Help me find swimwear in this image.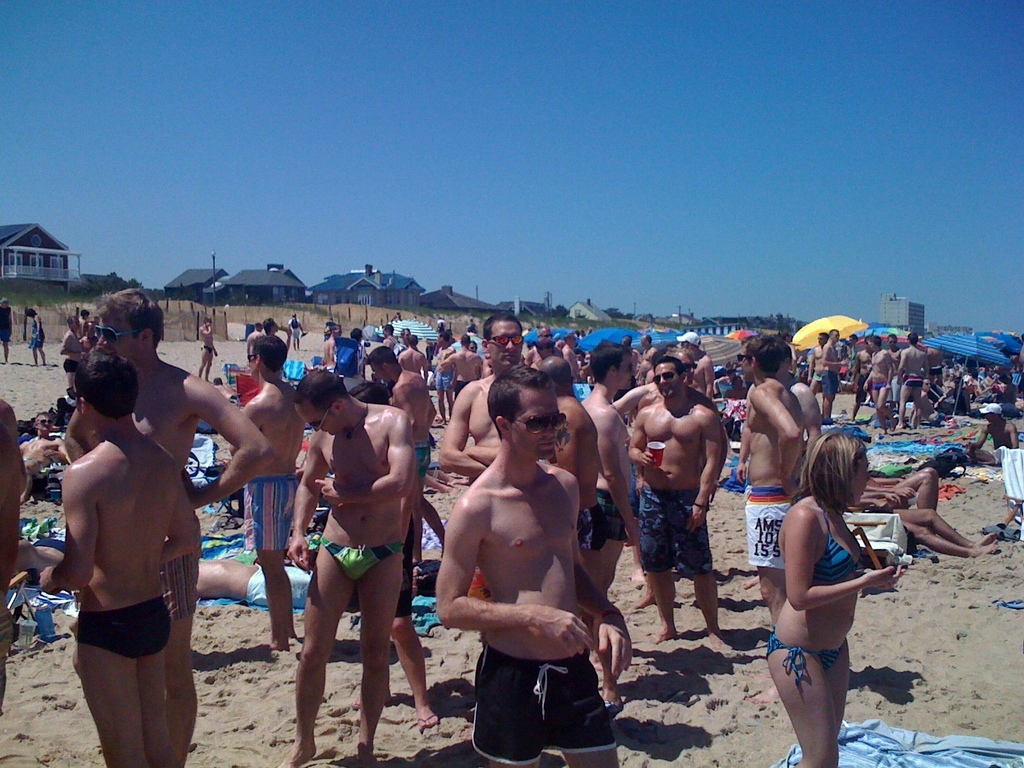
Found it: 0/308/16/346.
